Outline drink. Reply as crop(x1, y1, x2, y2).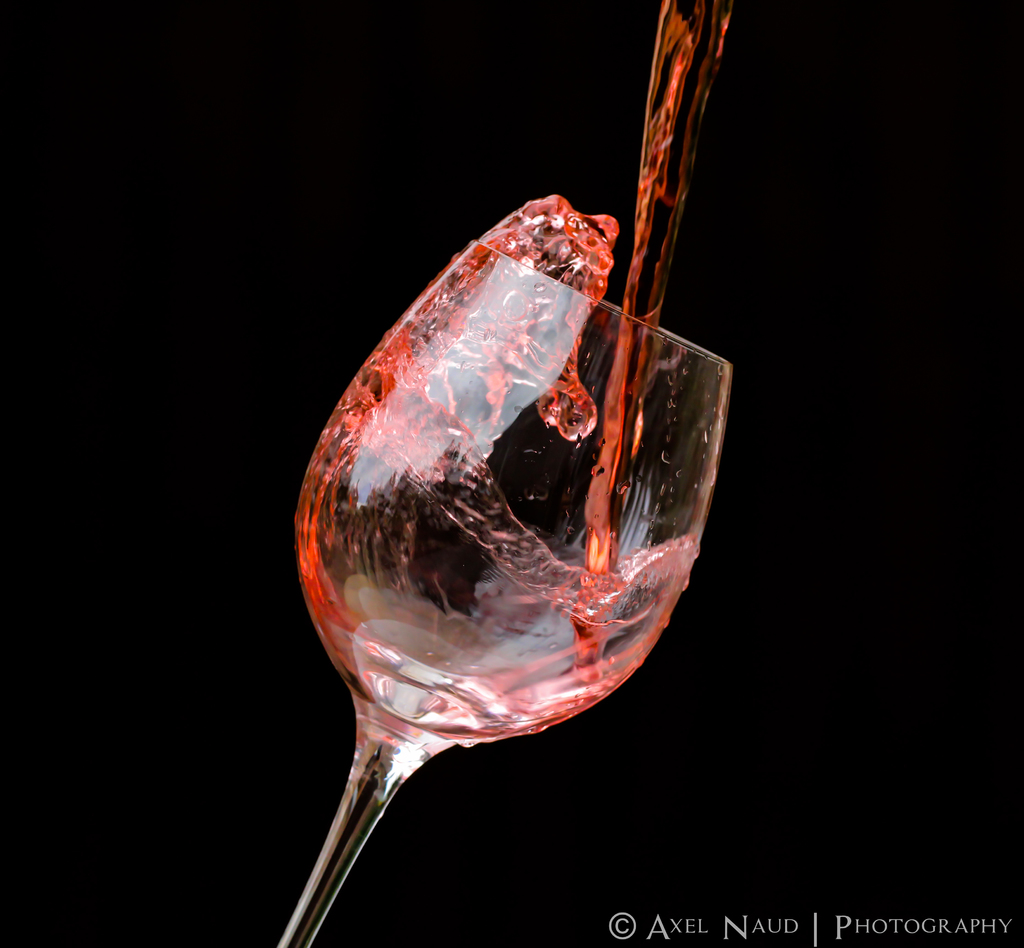
crop(298, 190, 710, 747).
